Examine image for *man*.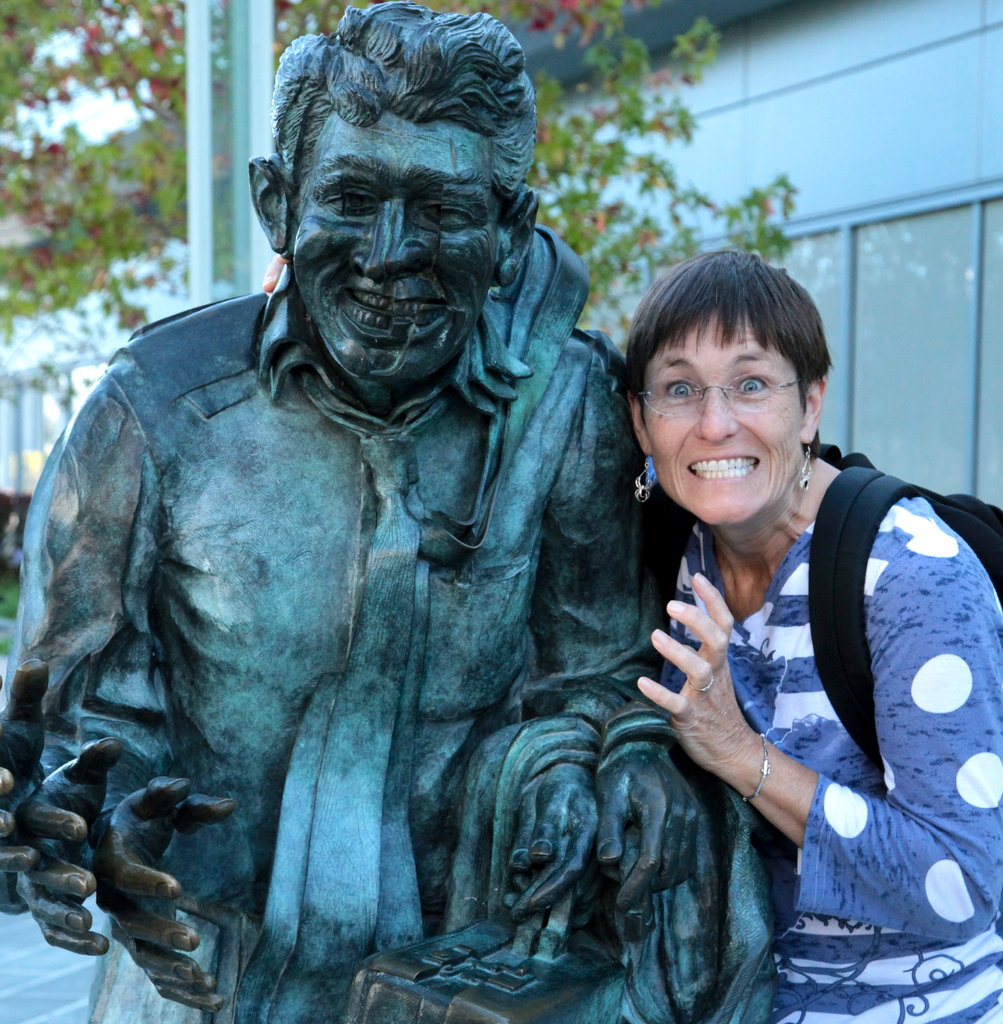
Examination result: (0, 0, 785, 1023).
